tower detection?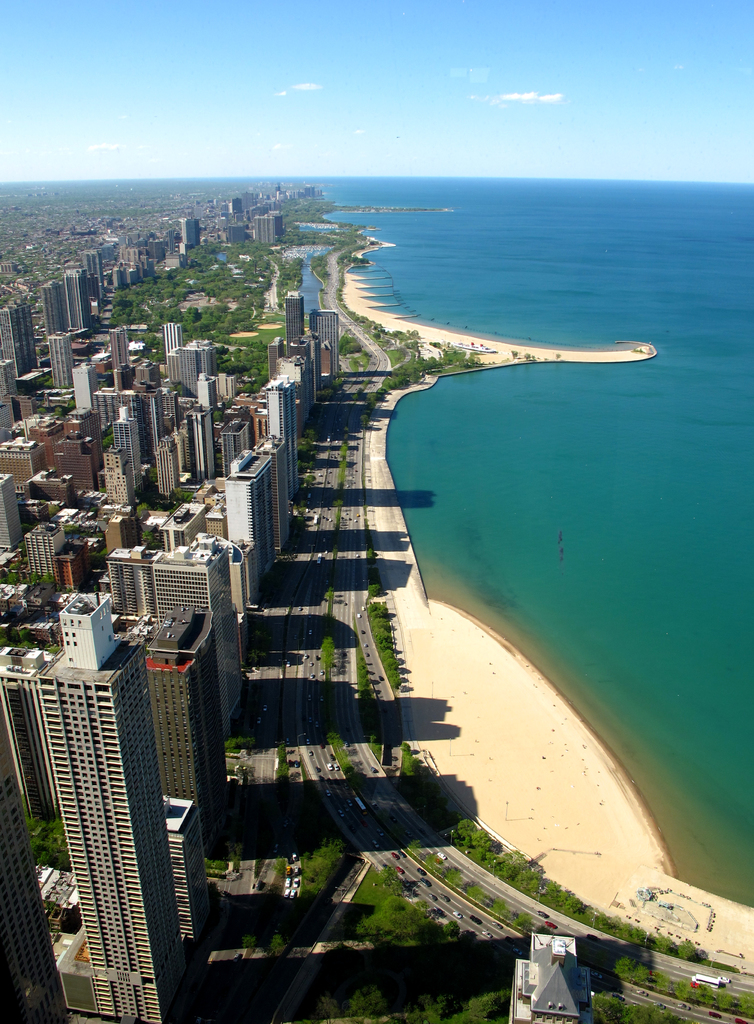
rect(70, 361, 101, 408)
